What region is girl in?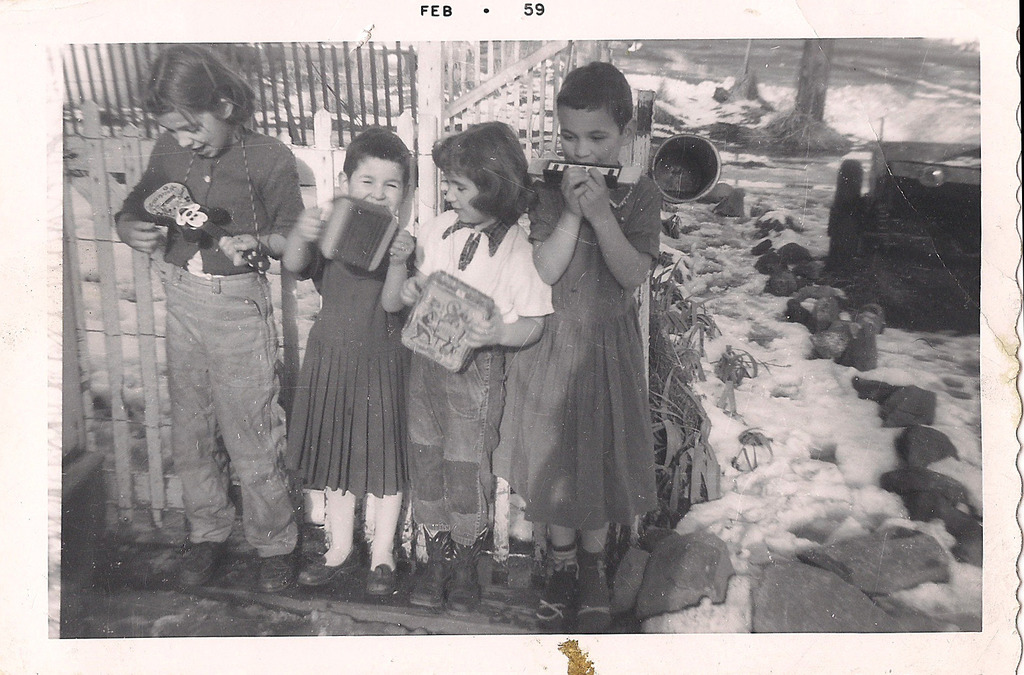
select_region(277, 122, 420, 596).
